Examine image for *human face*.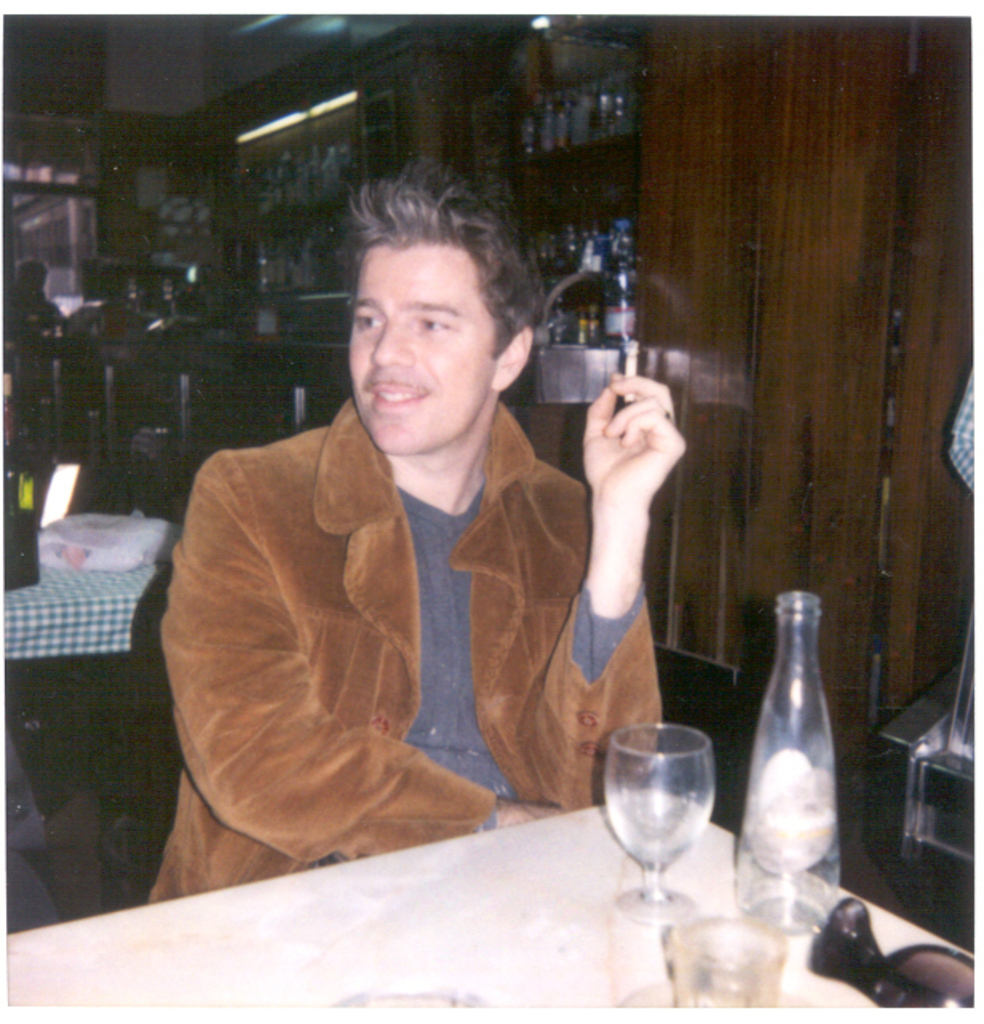
Examination result: x1=343, y1=243, x2=497, y2=454.
